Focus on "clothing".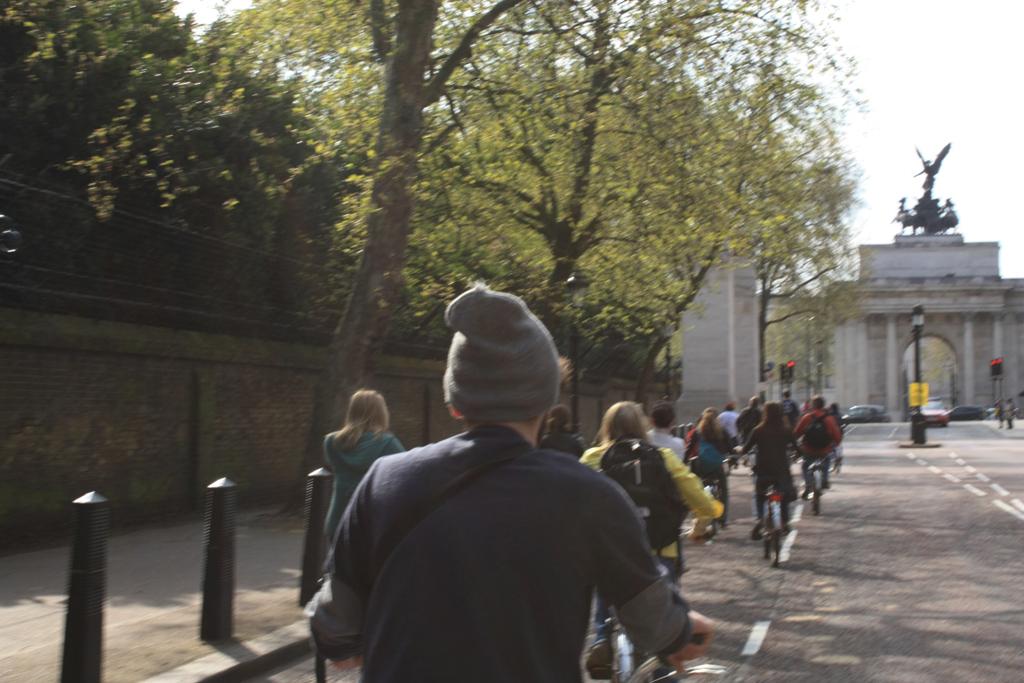
Focused at [634, 425, 684, 473].
